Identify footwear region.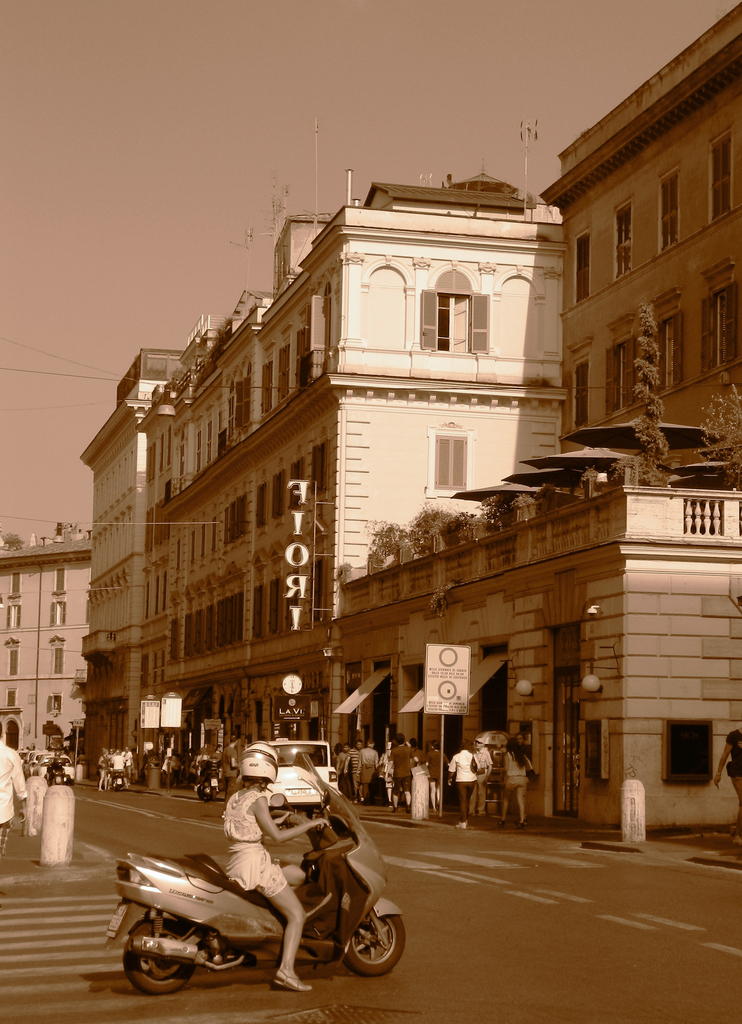
Region: {"x1": 273, "y1": 970, "x2": 313, "y2": 995}.
